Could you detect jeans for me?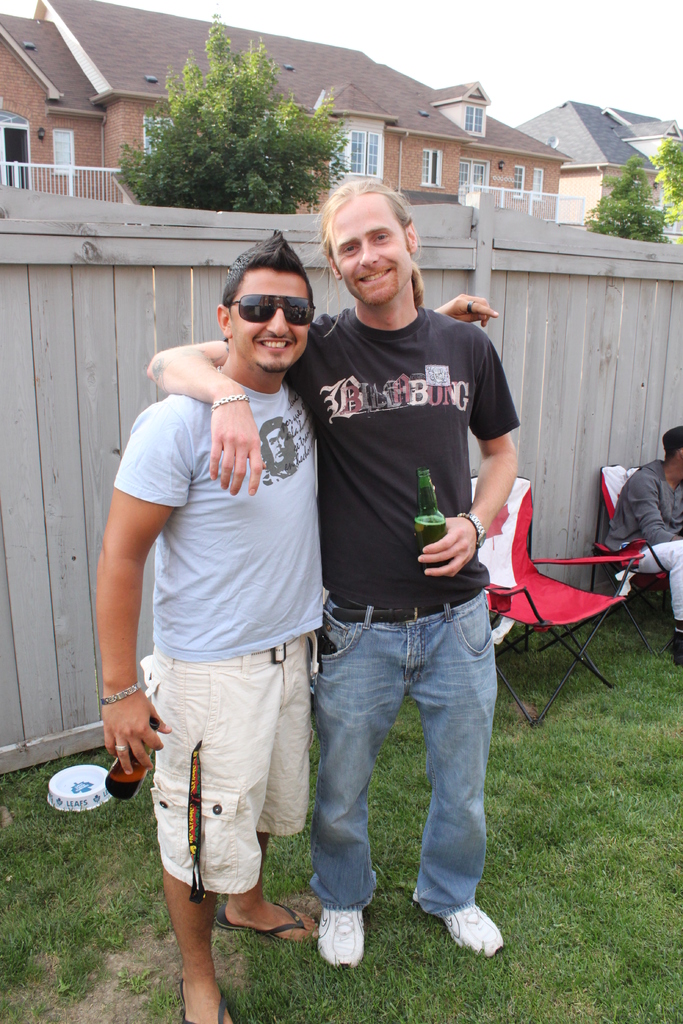
Detection result: {"x1": 316, "y1": 592, "x2": 497, "y2": 917}.
